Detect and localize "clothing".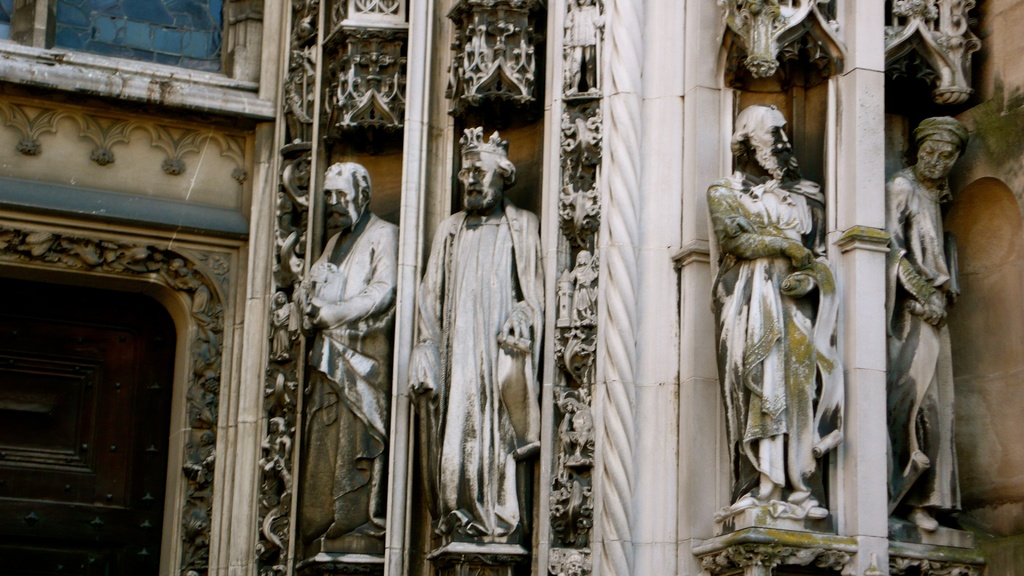
Localized at box=[563, 2, 598, 84].
